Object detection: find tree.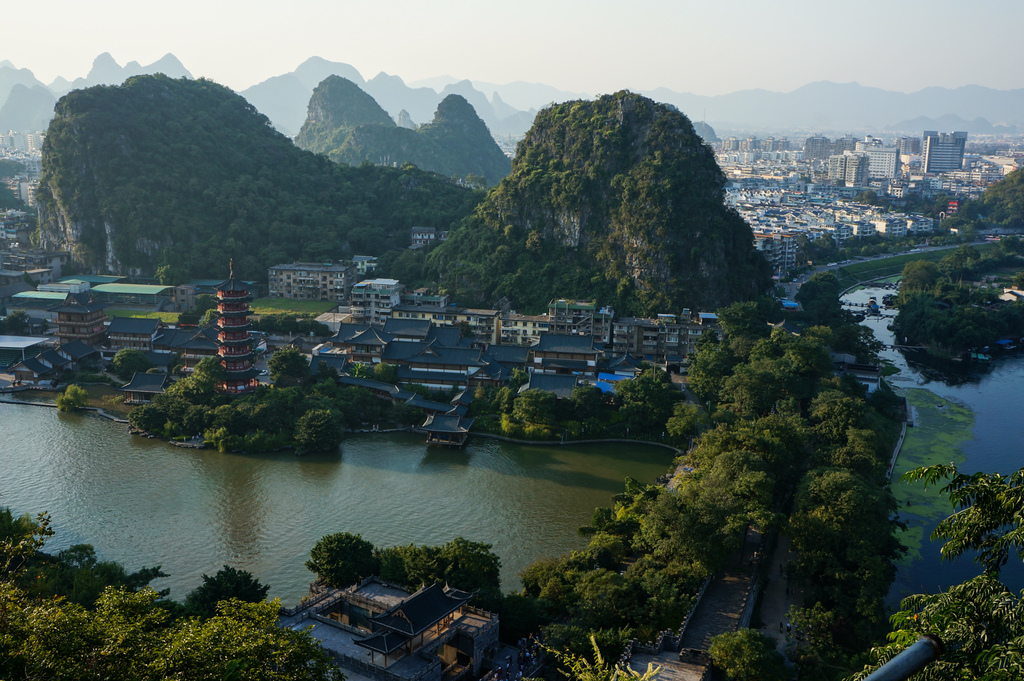
left=184, top=293, right=217, bottom=327.
